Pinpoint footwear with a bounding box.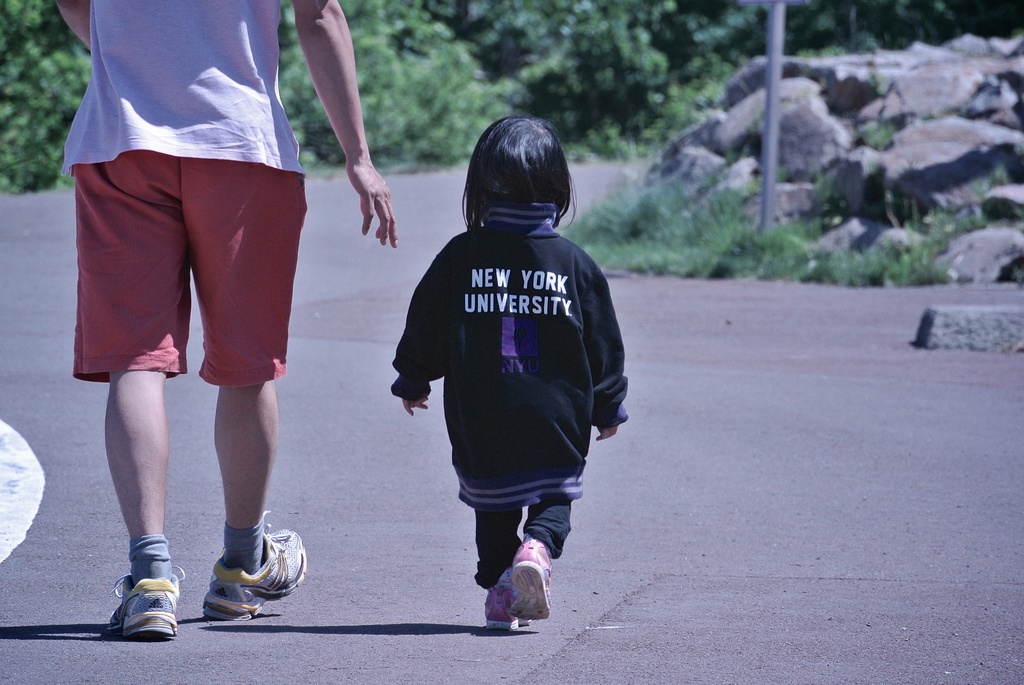
box=[484, 587, 530, 633].
